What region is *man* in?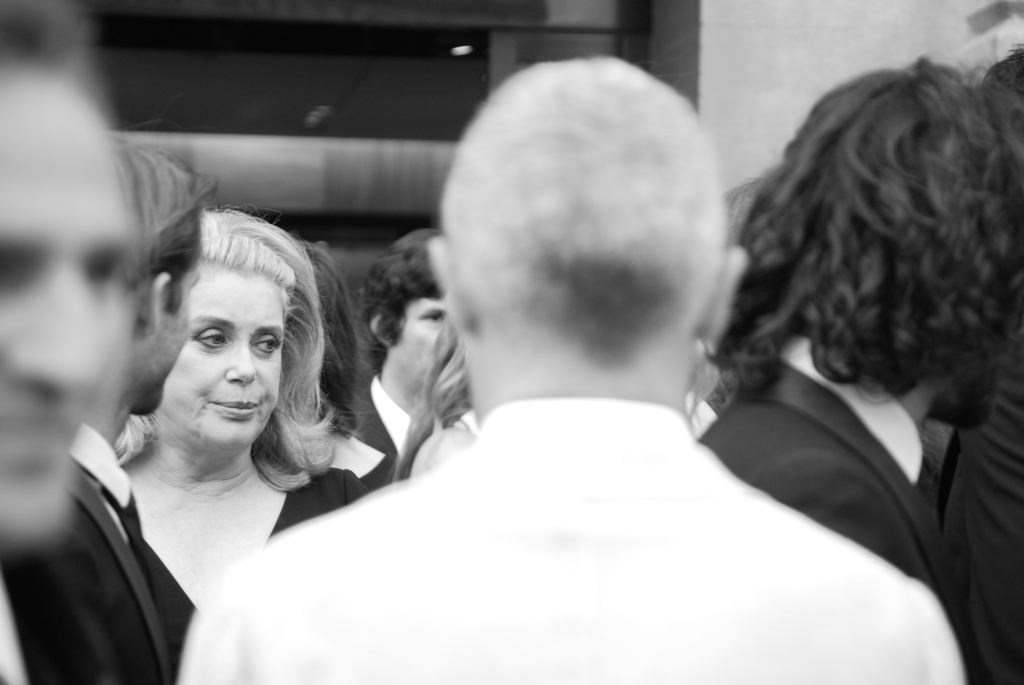
(694, 48, 1023, 684).
